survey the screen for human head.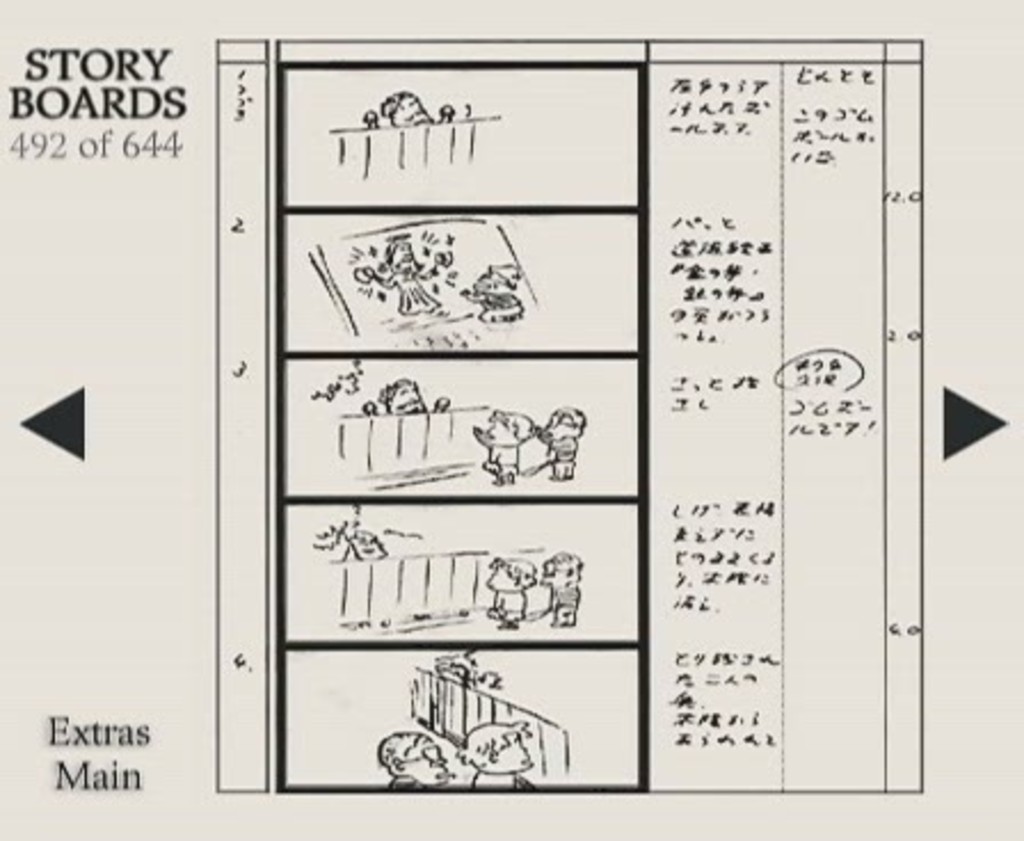
Survey found: 382 731 457 784.
